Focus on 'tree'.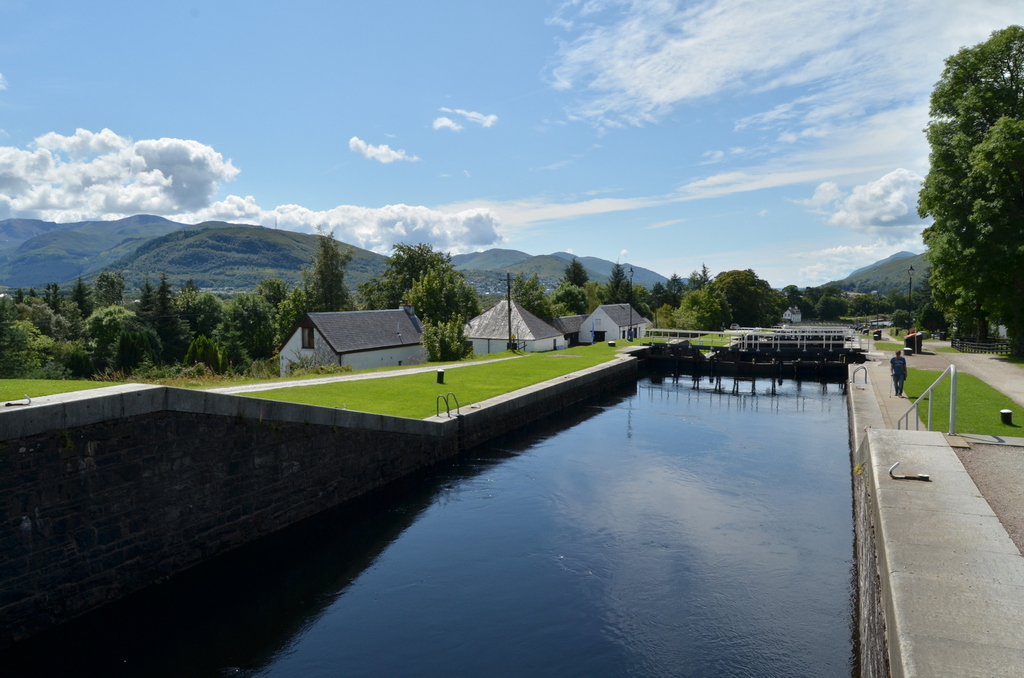
Focused at crop(349, 244, 493, 320).
